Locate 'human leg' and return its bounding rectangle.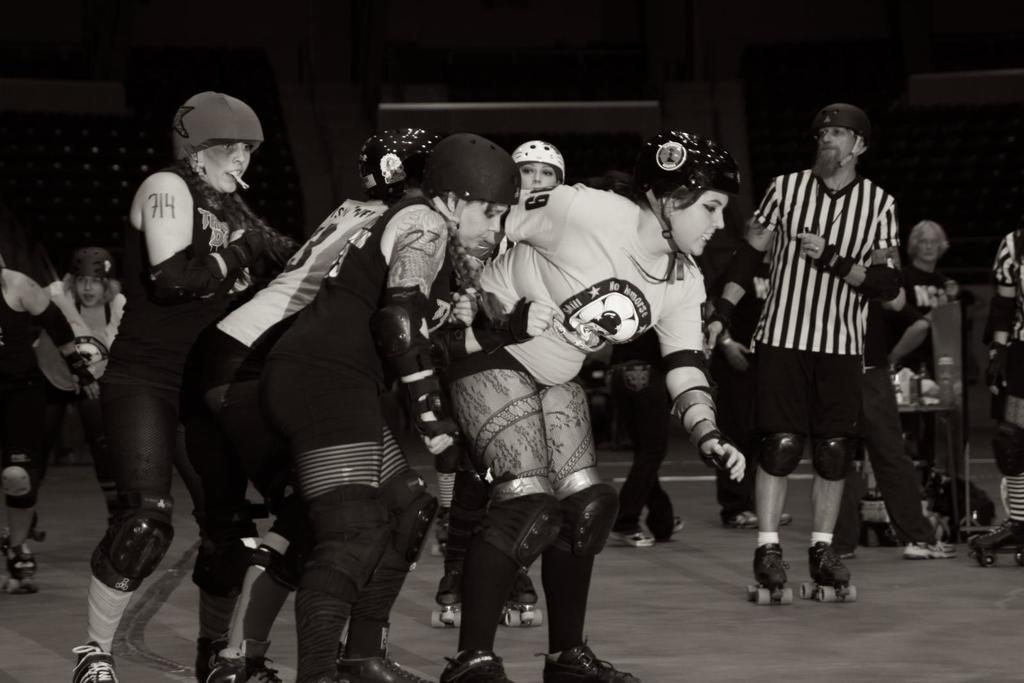
detection(626, 382, 671, 545).
